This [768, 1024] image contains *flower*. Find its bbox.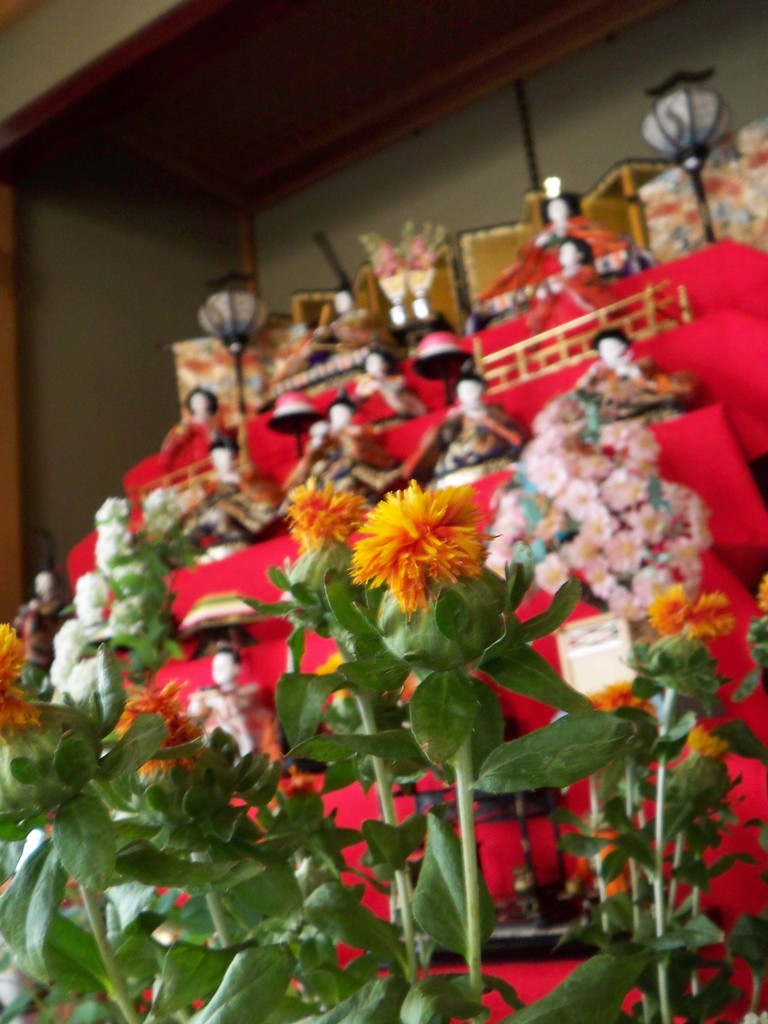
280,477,385,559.
